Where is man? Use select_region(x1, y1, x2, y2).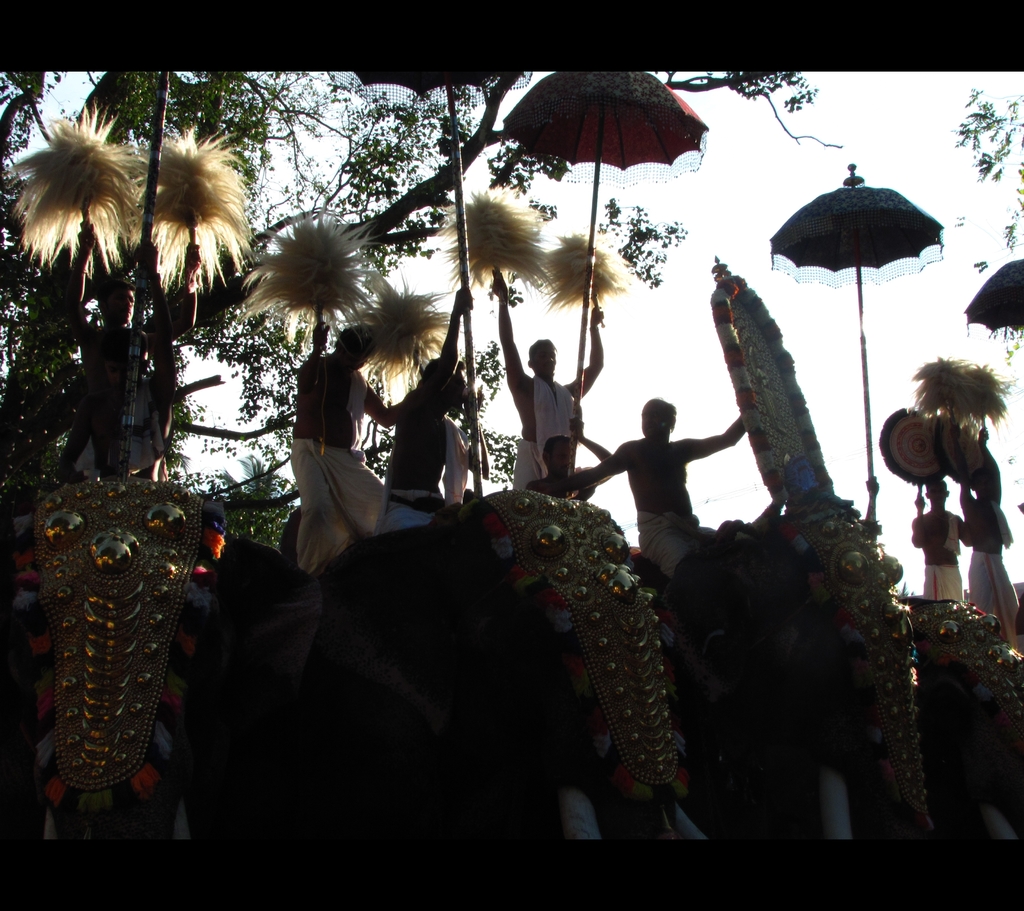
select_region(264, 323, 387, 595).
